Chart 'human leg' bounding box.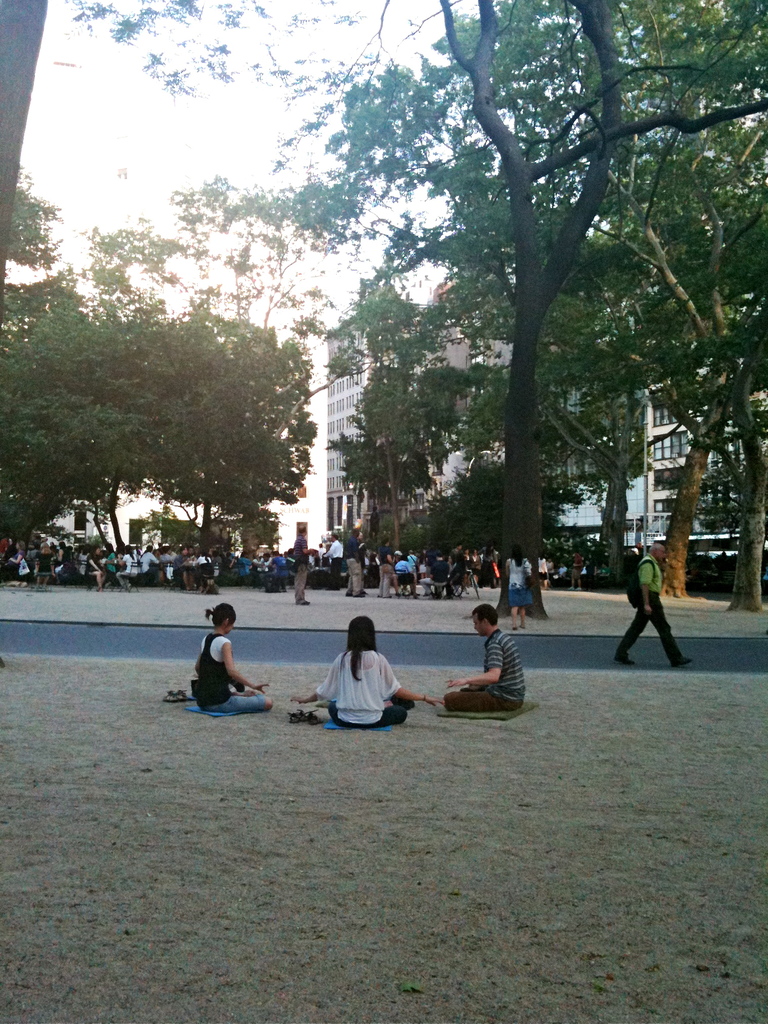
Charted: [left=620, top=608, right=648, bottom=682].
